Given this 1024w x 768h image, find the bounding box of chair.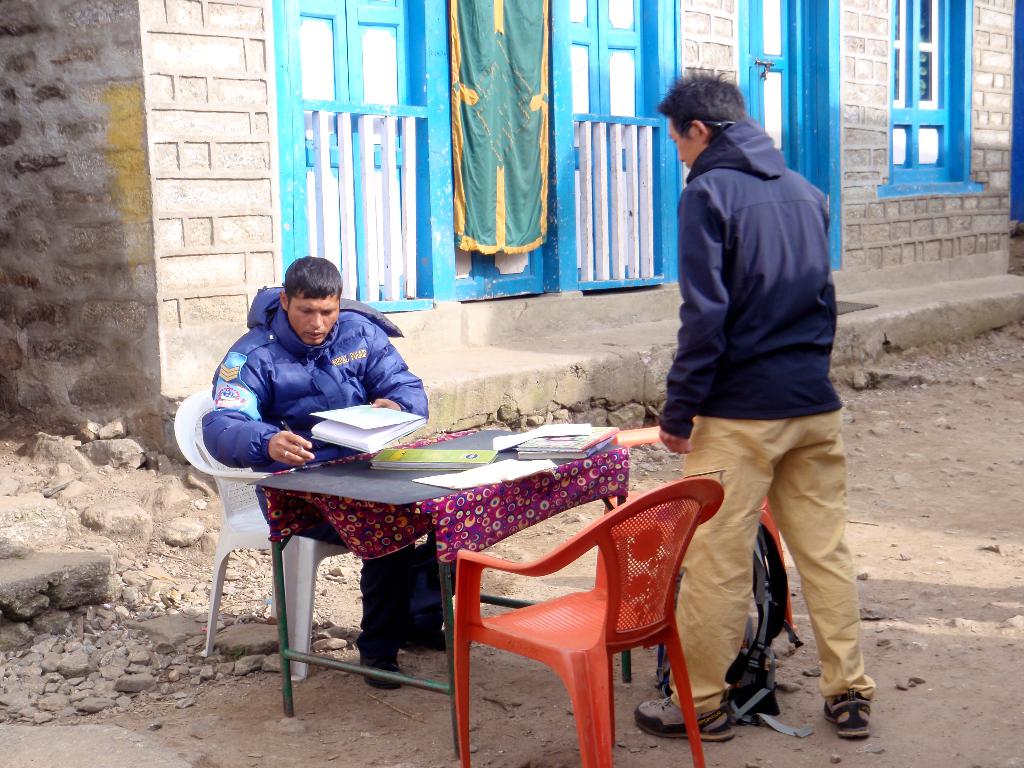
bbox=[604, 414, 796, 653].
